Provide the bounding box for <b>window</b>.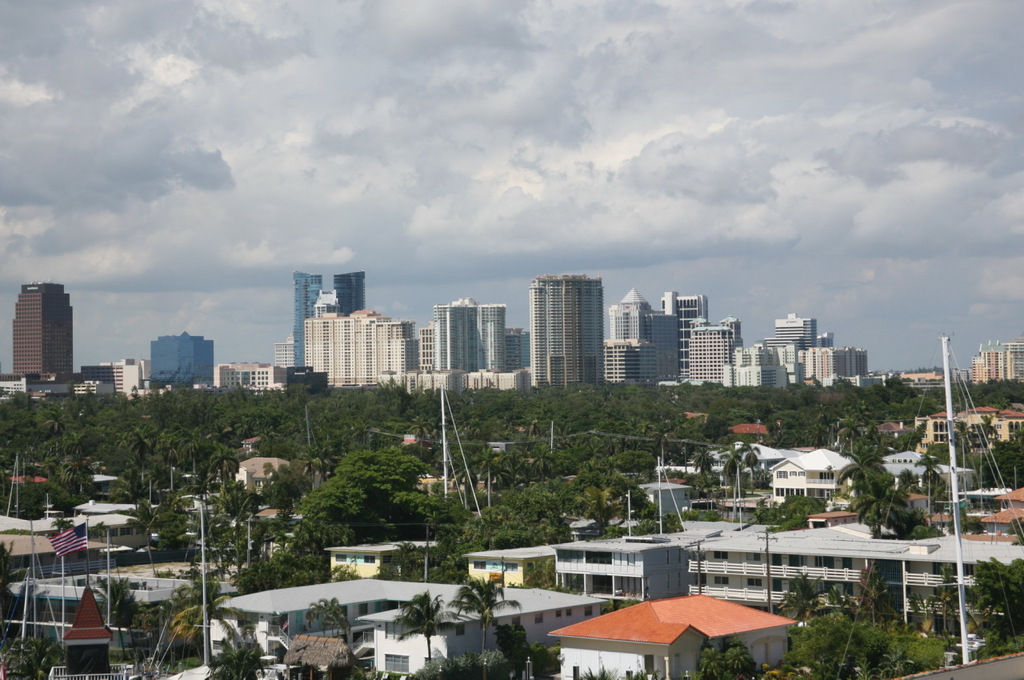
rect(534, 610, 544, 625).
